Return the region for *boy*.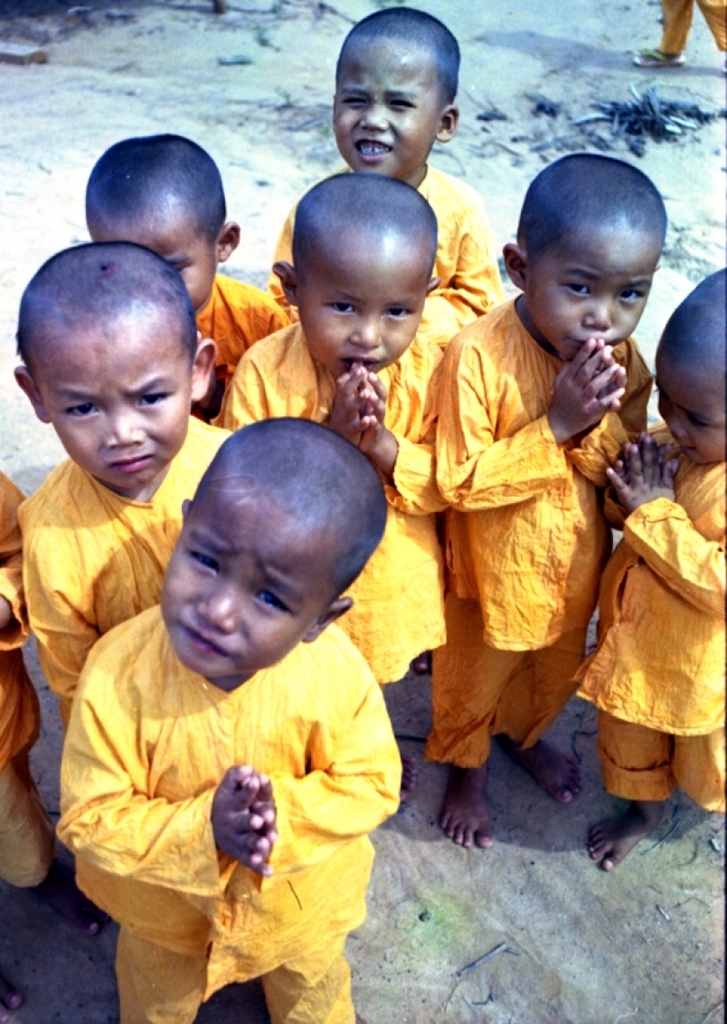
263 5 505 332.
